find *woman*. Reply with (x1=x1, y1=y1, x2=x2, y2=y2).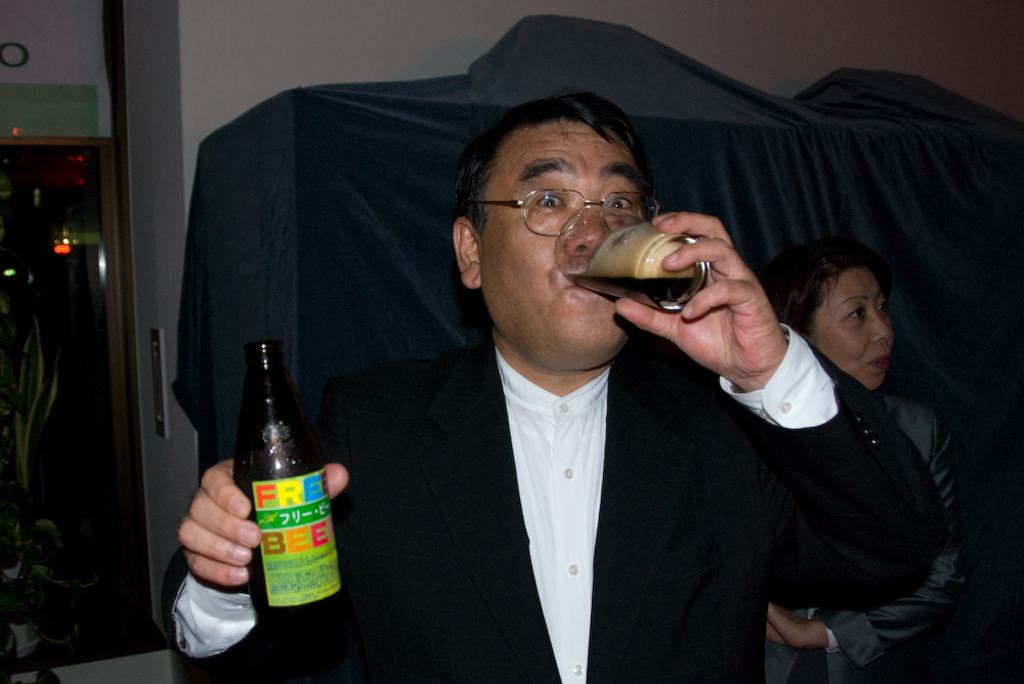
(x1=765, y1=226, x2=968, y2=683).
